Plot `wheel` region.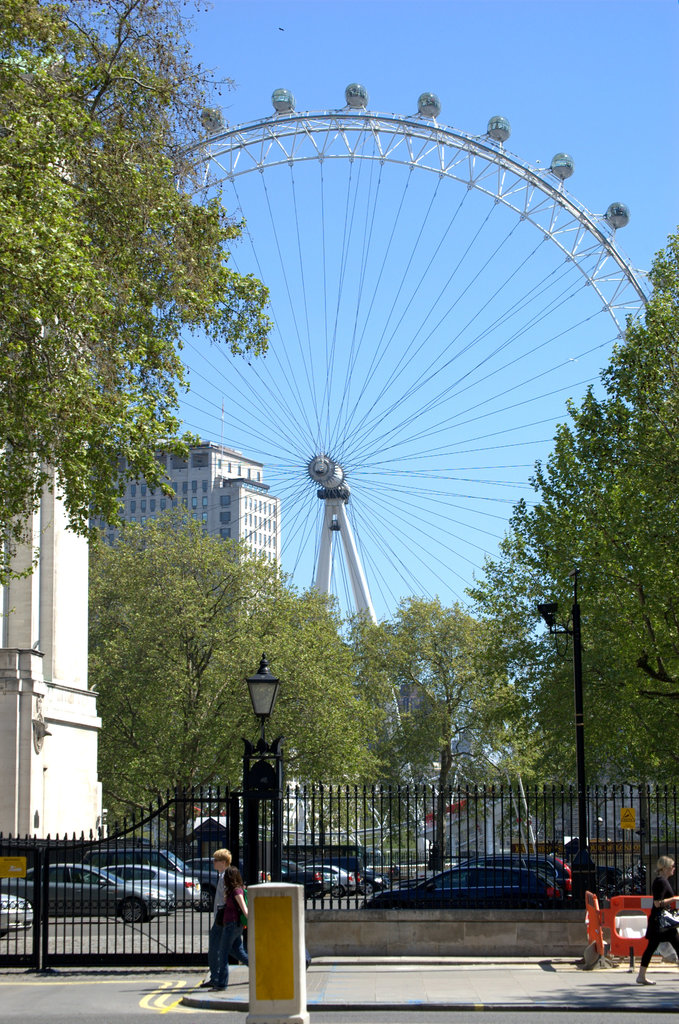
Plotted at select_region(0, 925, 8, 936).
